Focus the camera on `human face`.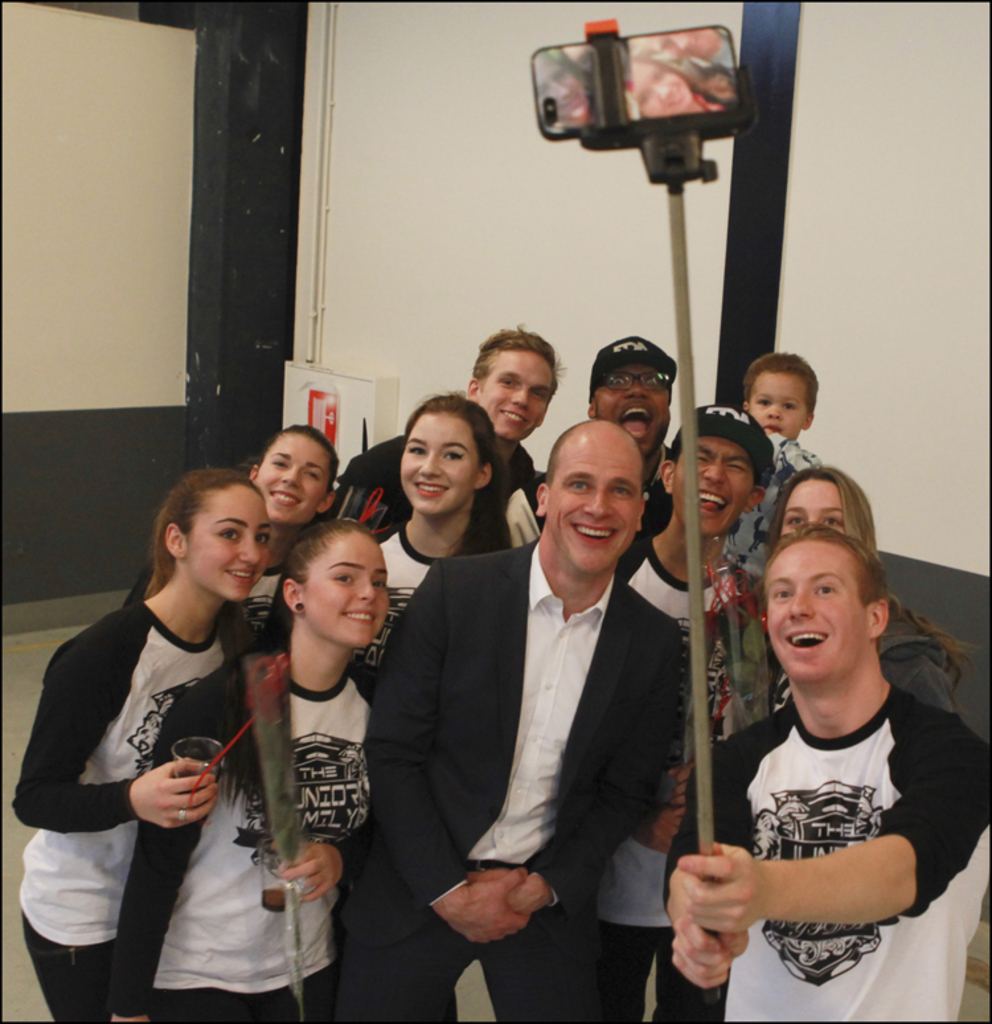
Focus region: detection(258, 435, 331, 519).
